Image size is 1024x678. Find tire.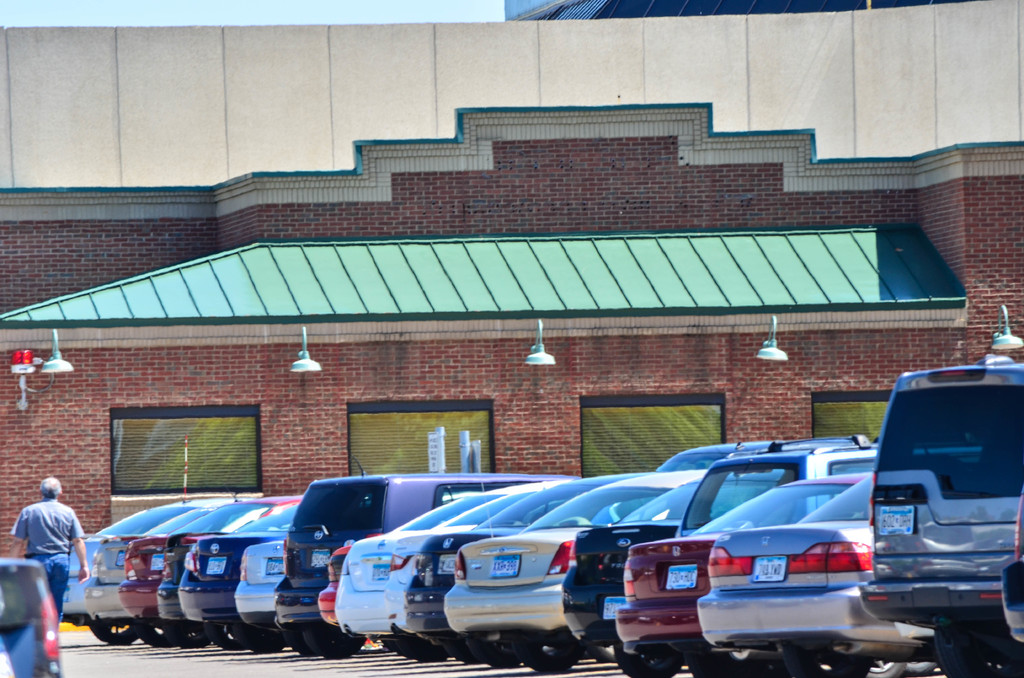
rect(440, 628, 474, 665).
